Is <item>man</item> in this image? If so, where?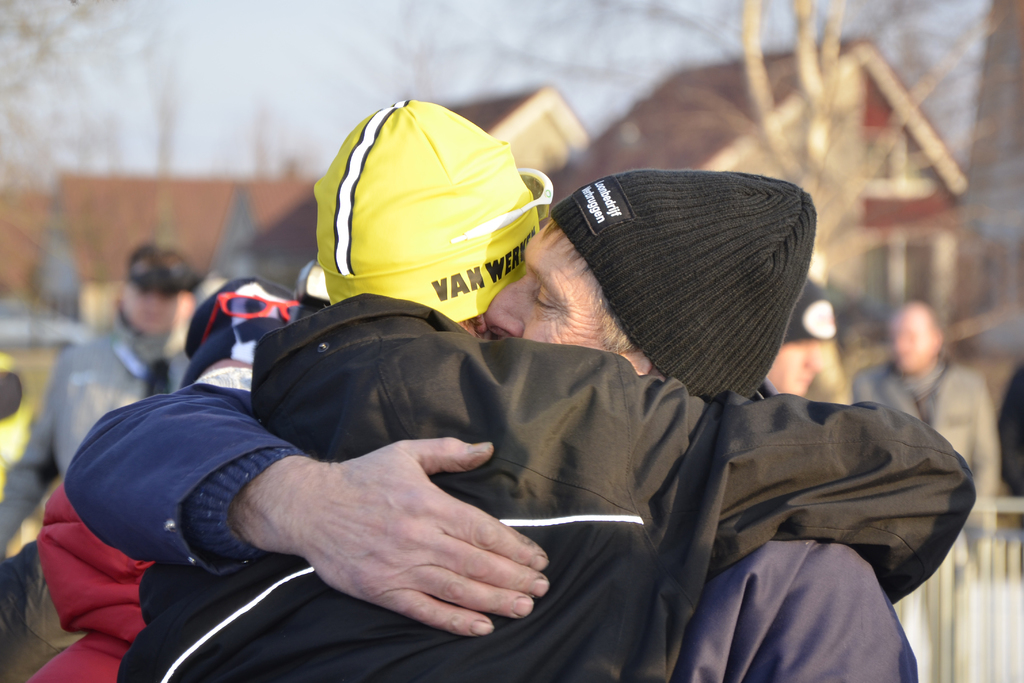
Yes, at box(115, 98, 981, 682).
